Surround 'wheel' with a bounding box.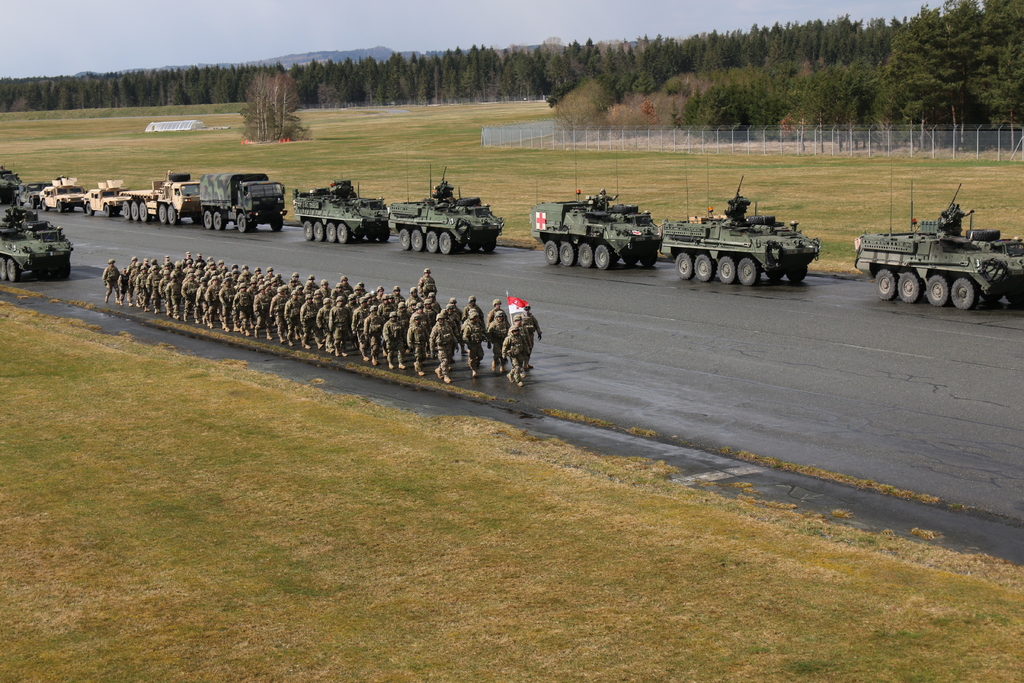
select_region(380, 227, 391, 240).
